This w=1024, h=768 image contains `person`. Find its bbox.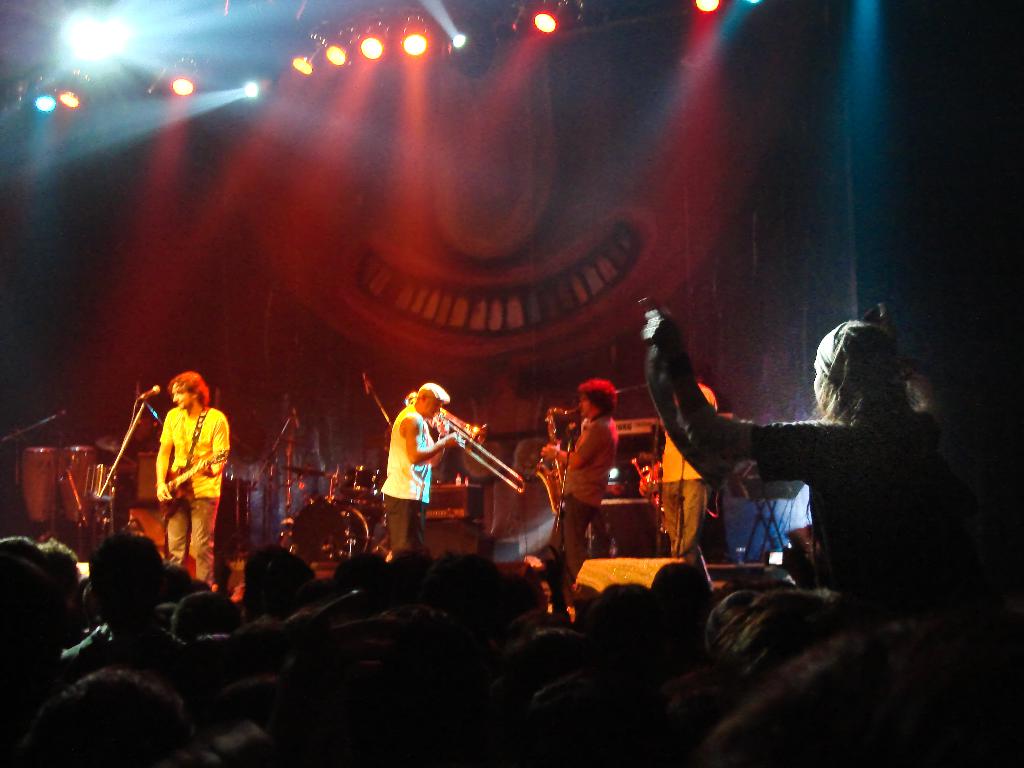
region(653, 375, 711, 556).
